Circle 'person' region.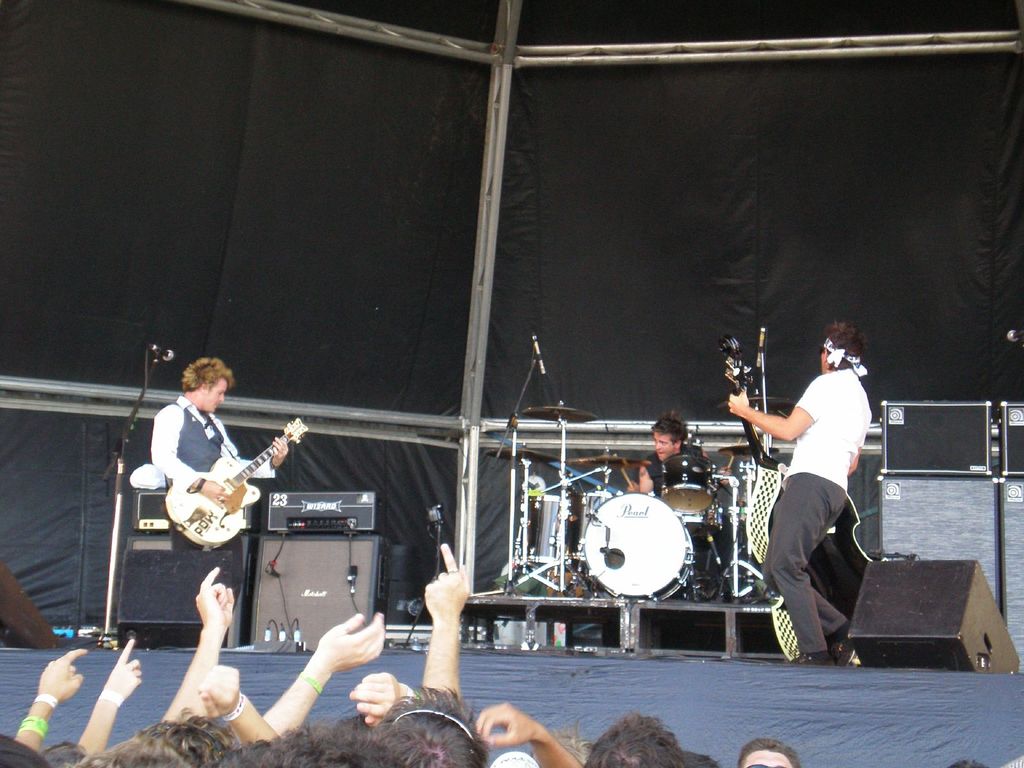
Region: (x1=625, y1=405, x2=715, y2=497).
